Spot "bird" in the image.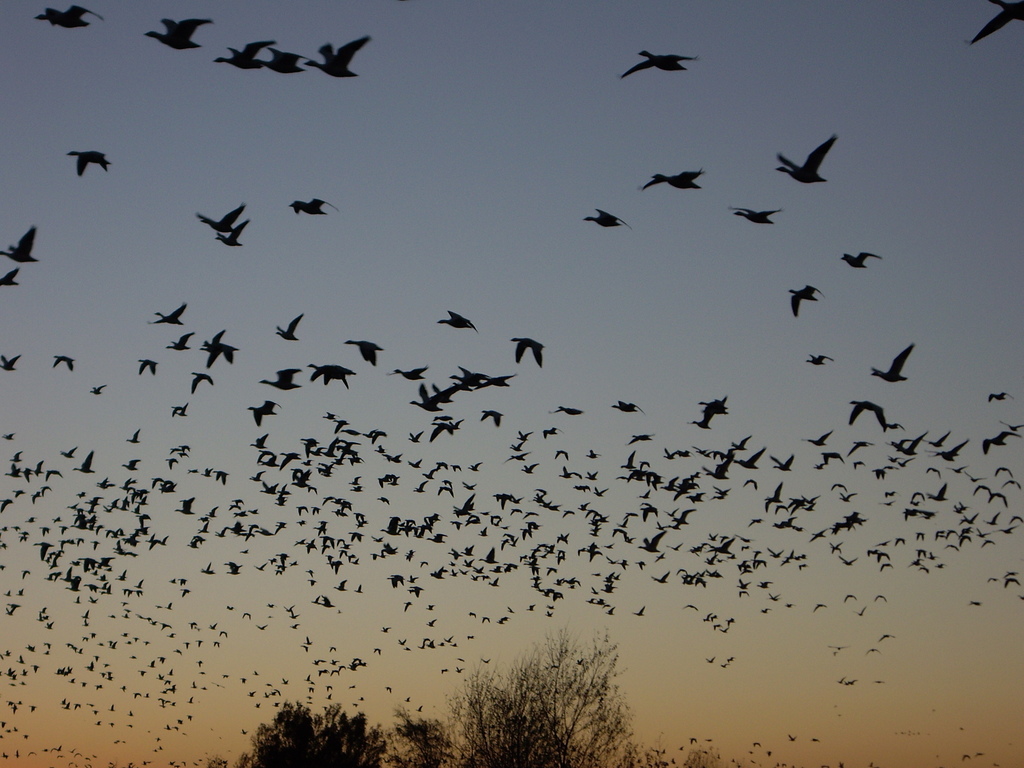
"bird" found at x1=516, y1=462, x2=538, y2=471.
